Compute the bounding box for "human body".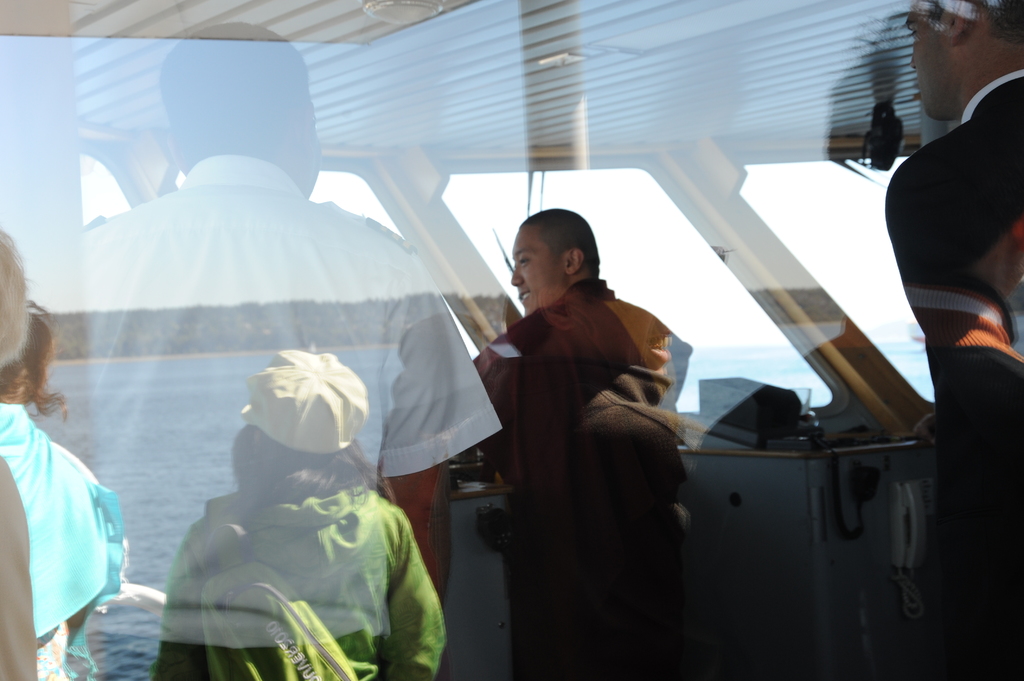
region(152, 486, 450, 680).
